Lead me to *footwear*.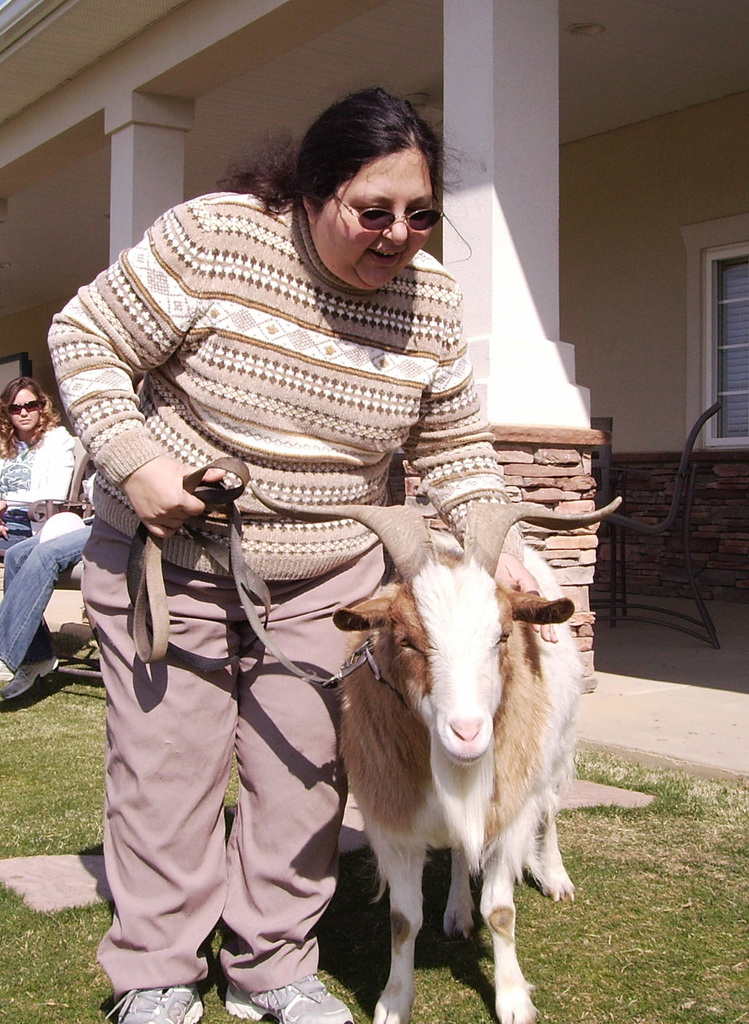
Lead to [222,967,355,1023].
